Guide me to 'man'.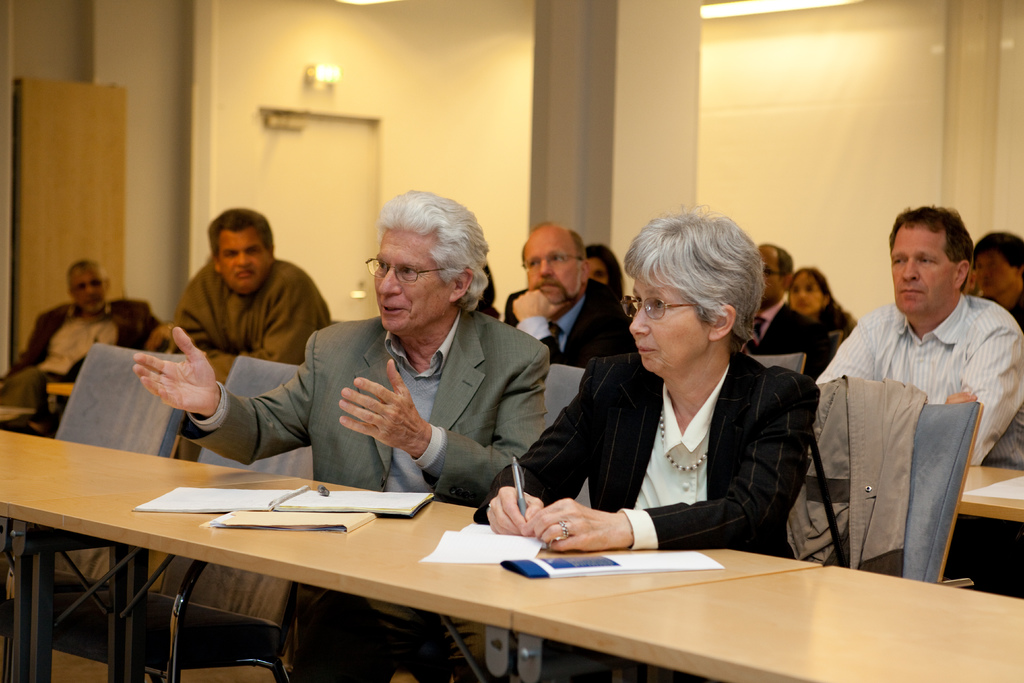
Guidance: bbox=[170, 206, 335, 374].
